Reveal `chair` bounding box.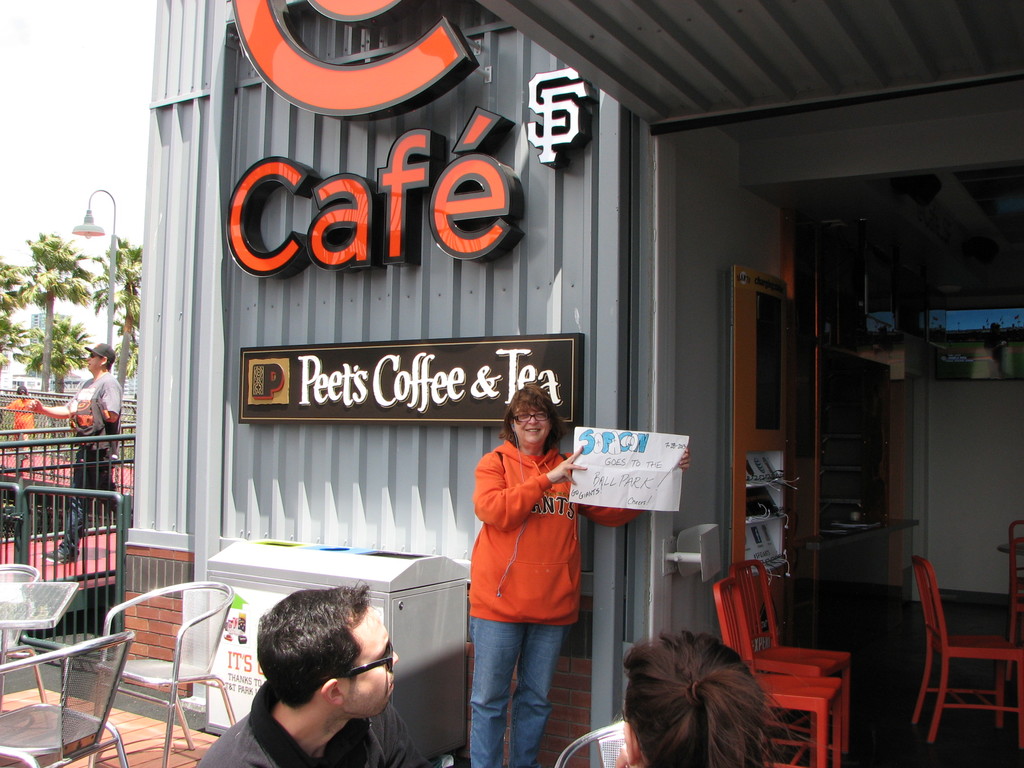
Revealed: pyautogui.locateOnScreen(714, 577, 846, 767).
